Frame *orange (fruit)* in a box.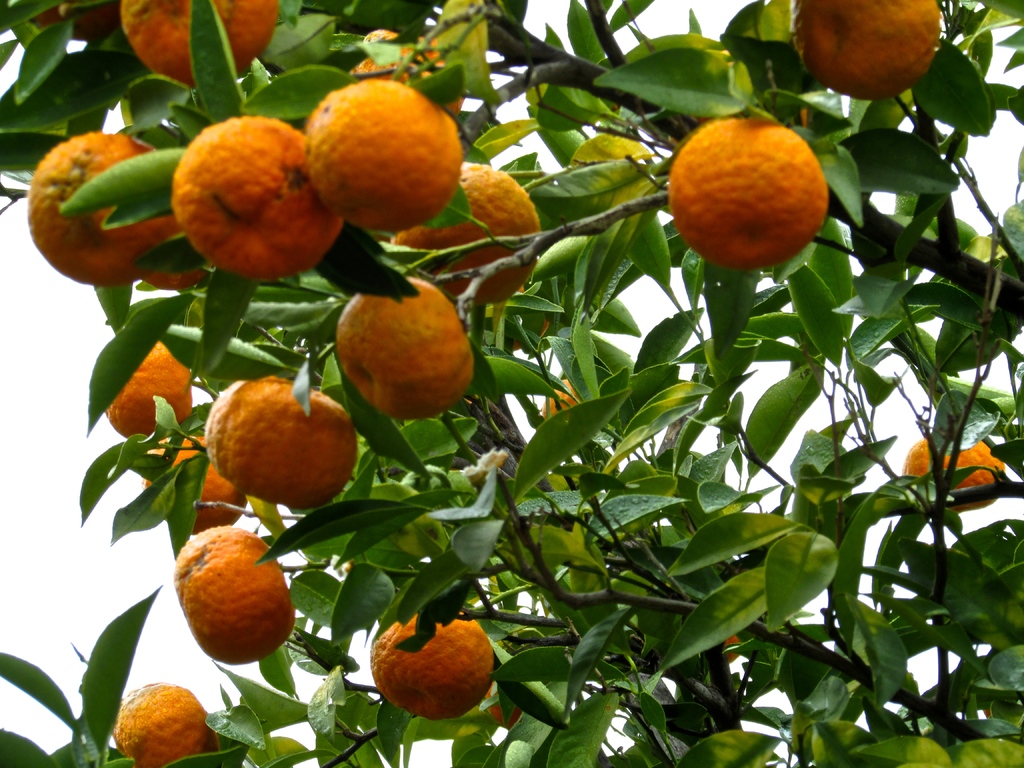
select_region(315, 81, 456, 223).
